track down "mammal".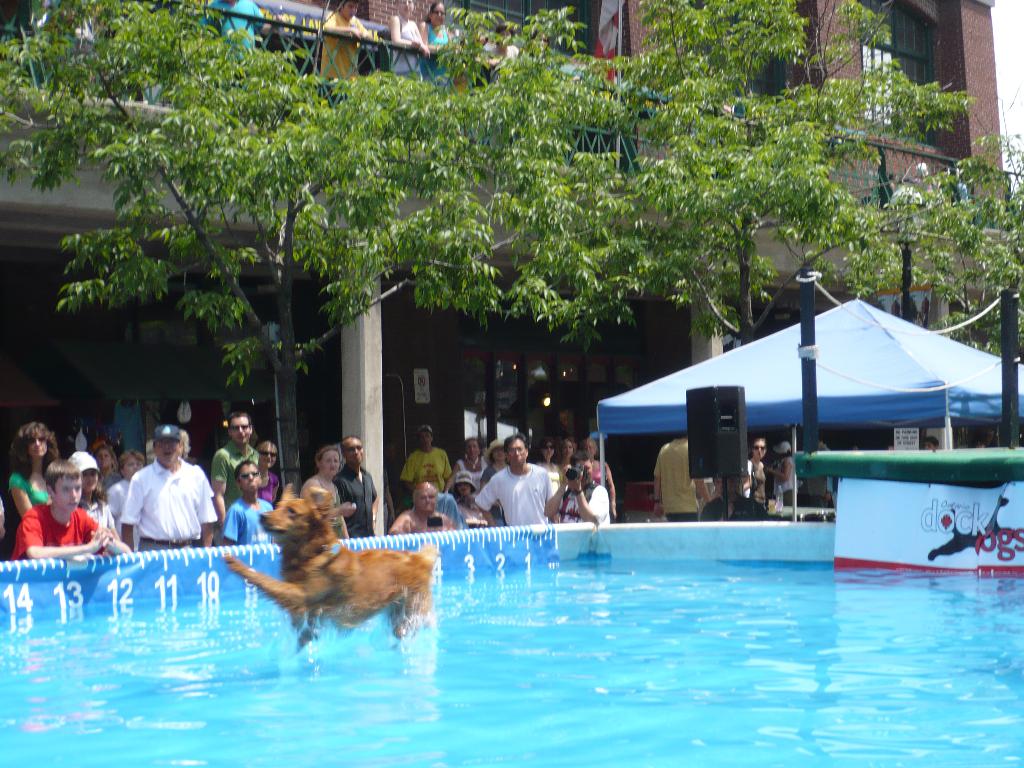
Tracked to <box>116,425,214,556</box>.
